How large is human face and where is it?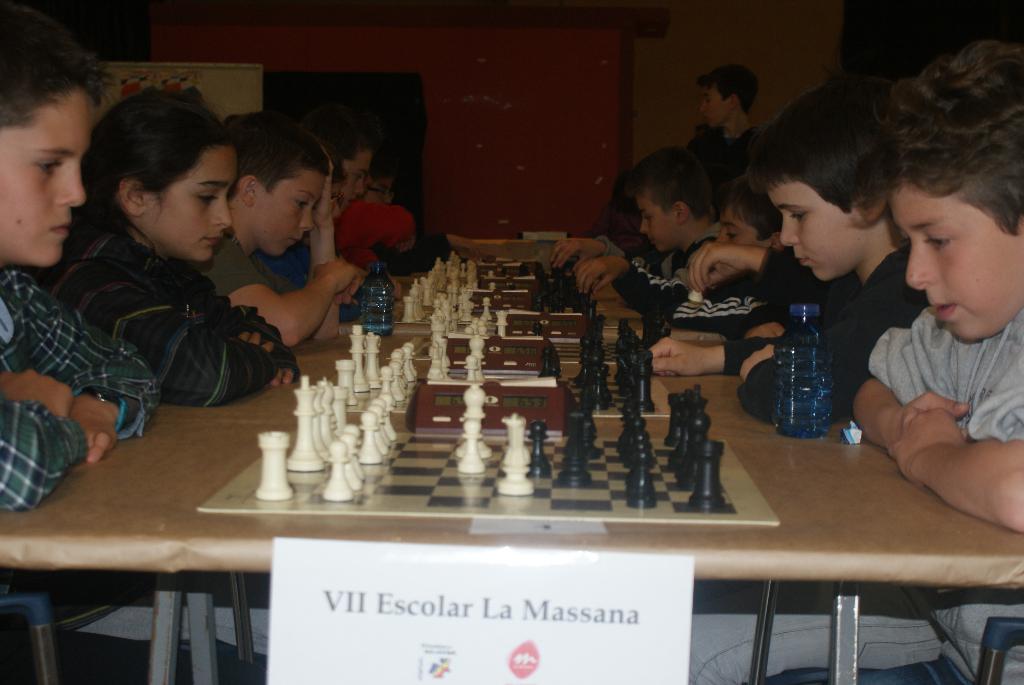
Bounding box: region(716, 201, 770, 248).
